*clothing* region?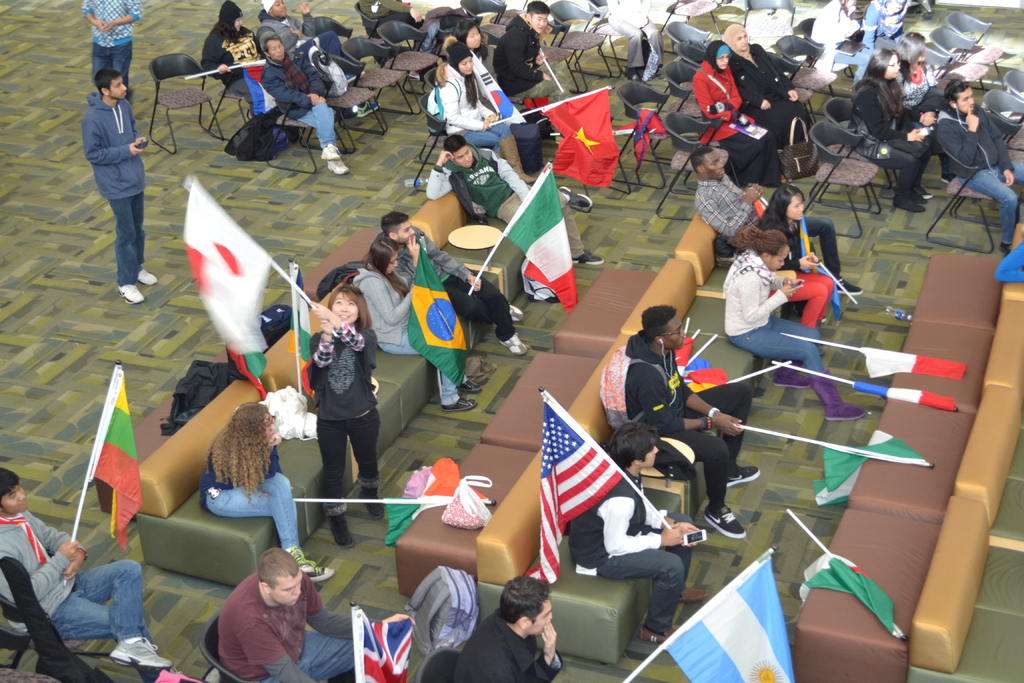
{"x1": 303, "y1": 318, "x2": 376, "y2": 521}
